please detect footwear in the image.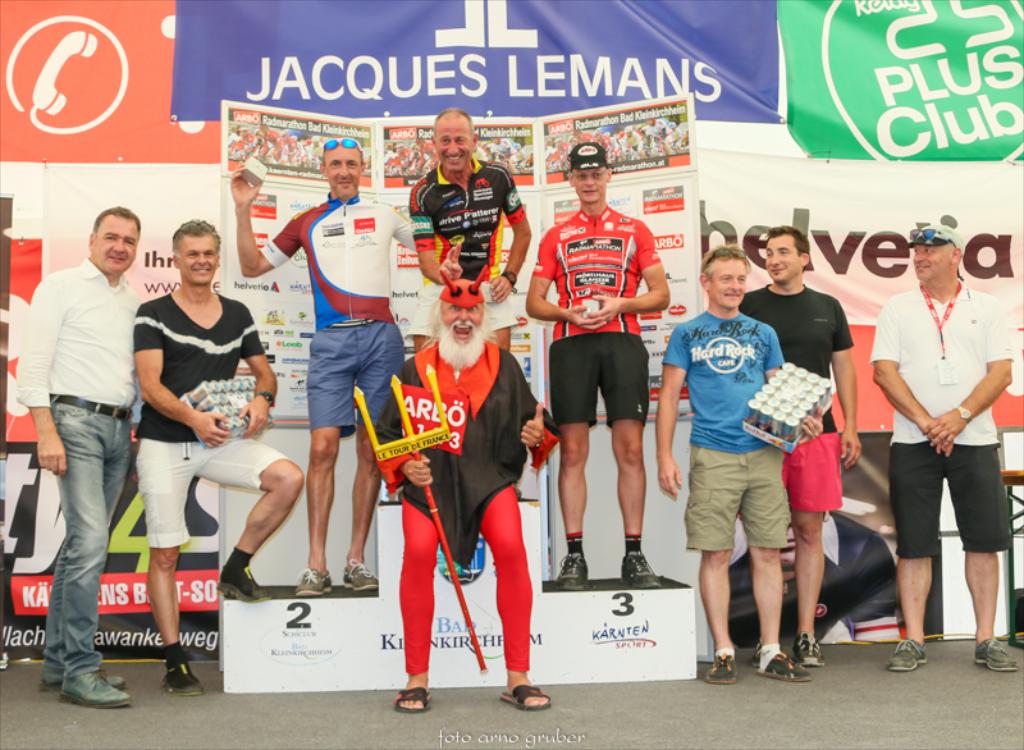
x1=159 y1=651 x2=215 y2=698.
